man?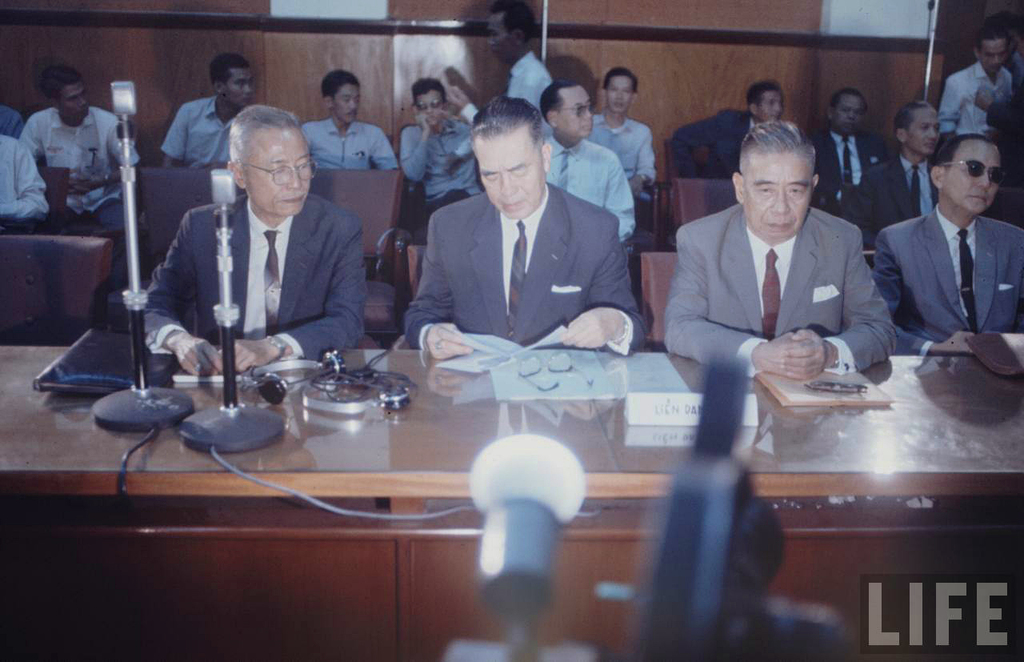
box(0, 133, 50, 224)
